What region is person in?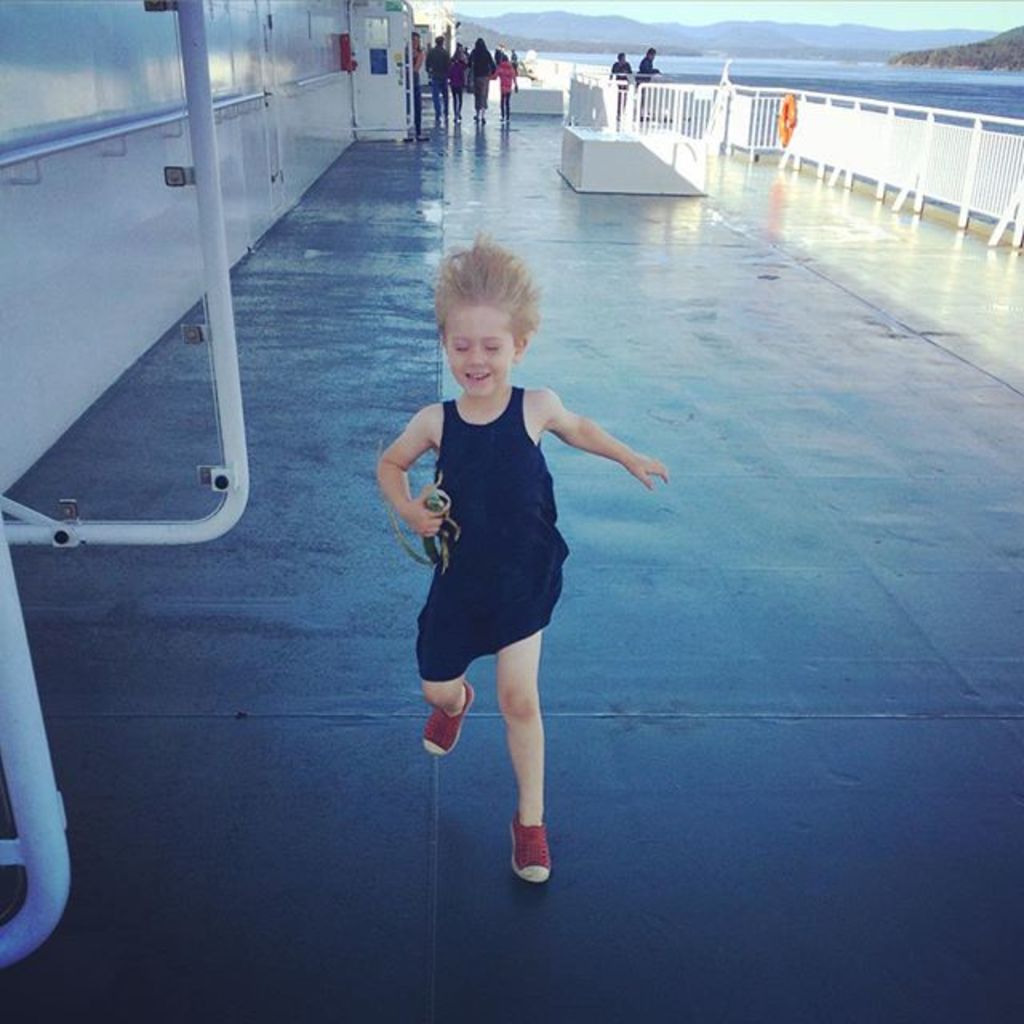
rect(405, 34, 422, 133).
